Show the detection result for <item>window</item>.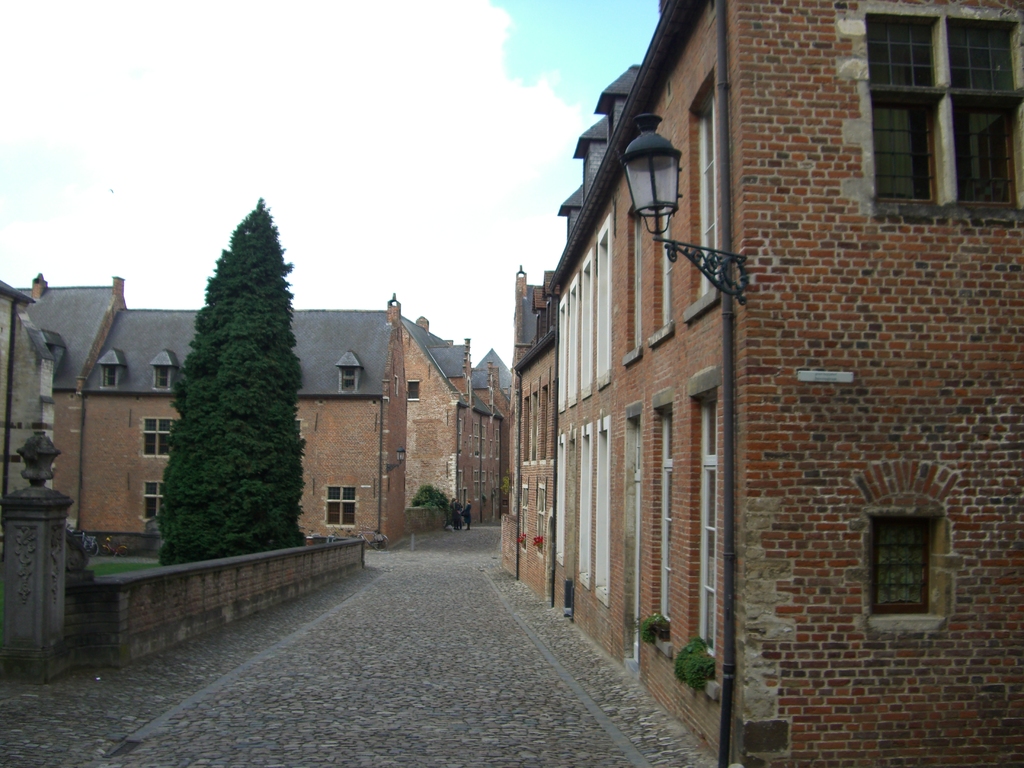
(x1=656, y1=211, x2=672, y2=331).
